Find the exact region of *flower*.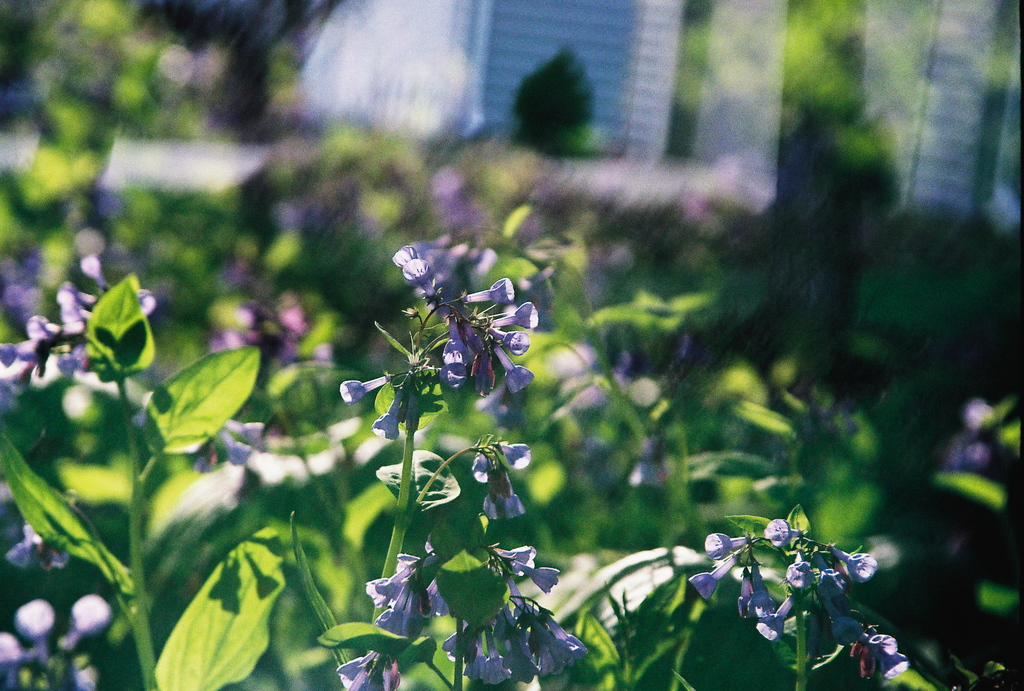
Exact region: (497,559,559,591).
